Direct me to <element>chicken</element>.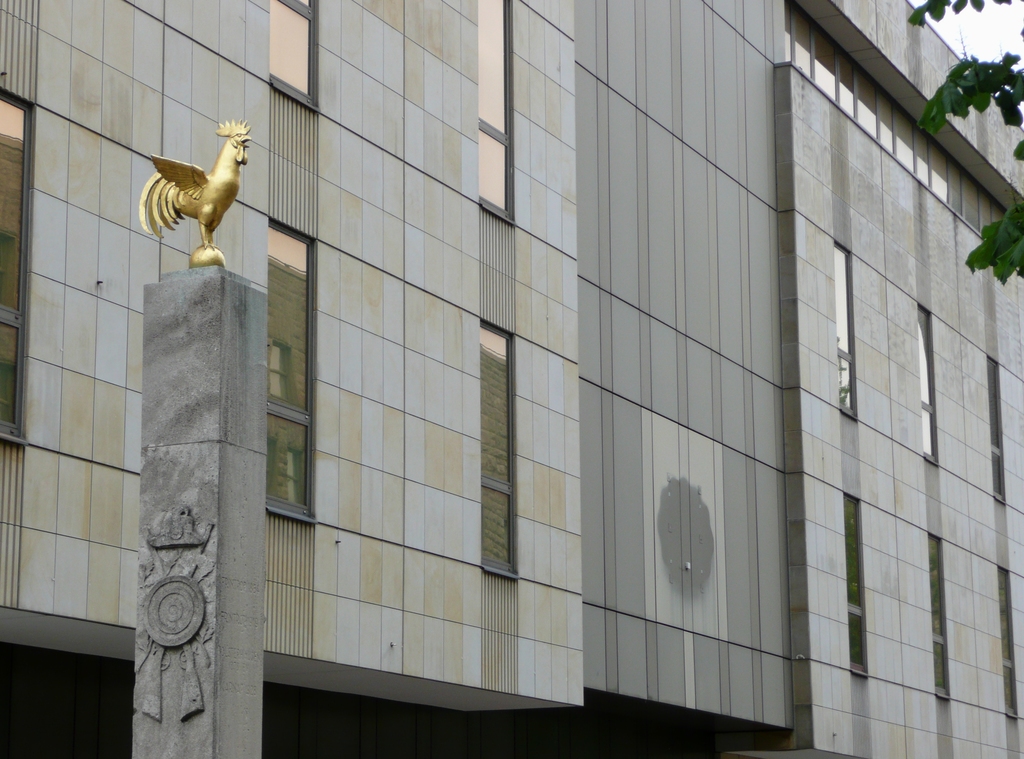
Direction: bbox=(143, 108, 241, 246).
